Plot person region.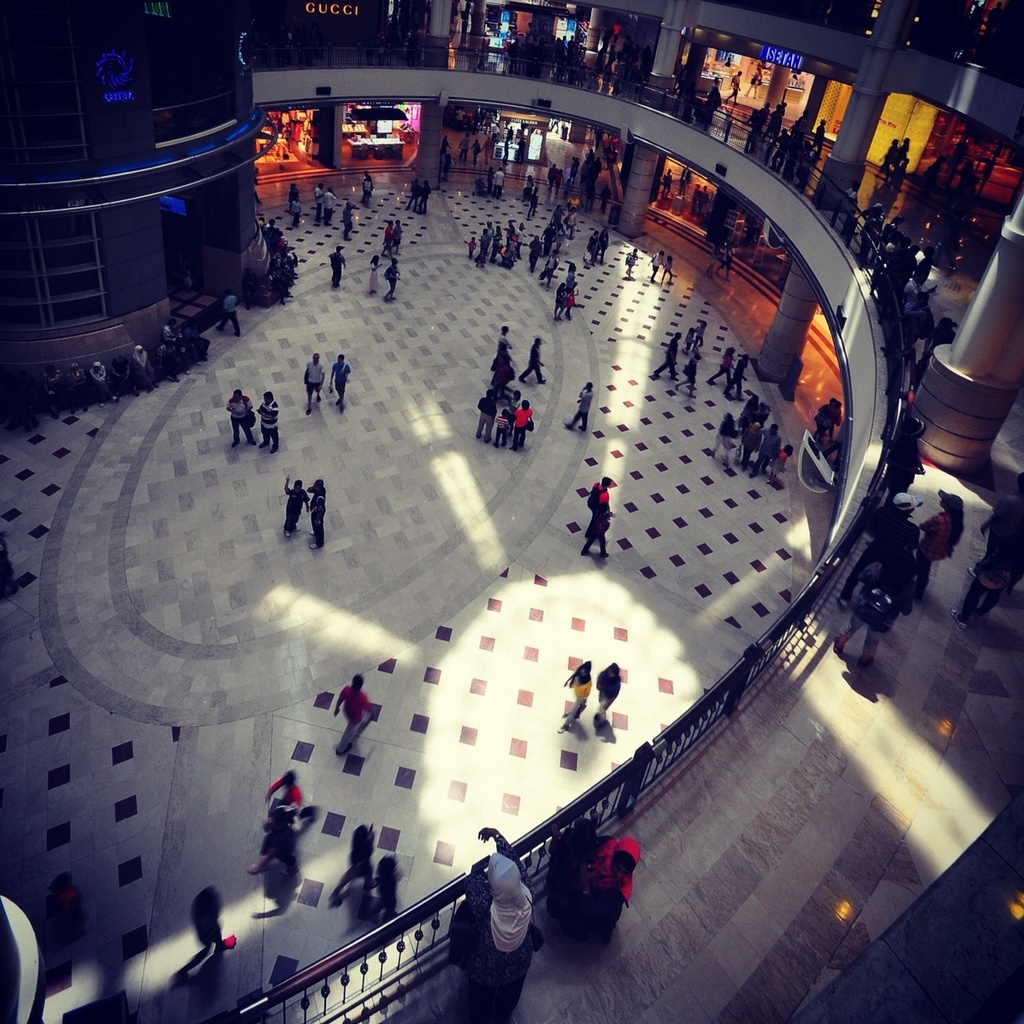
Plotted at bbox=[694, 324, 704, 355].
